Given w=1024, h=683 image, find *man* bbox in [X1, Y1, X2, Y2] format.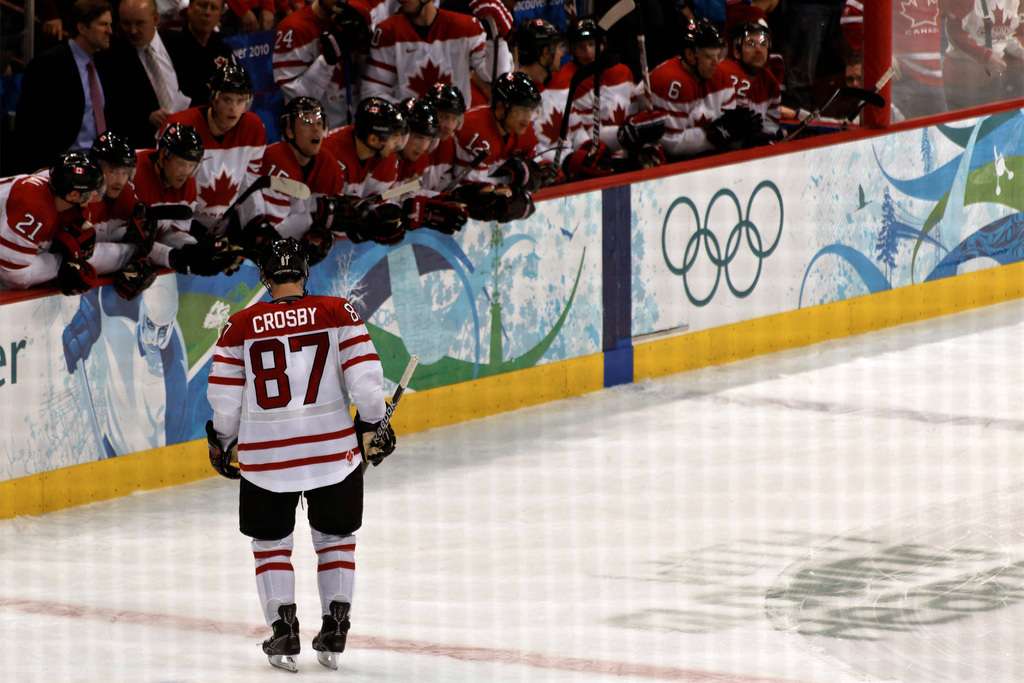
[269, 0, 373, 133].
